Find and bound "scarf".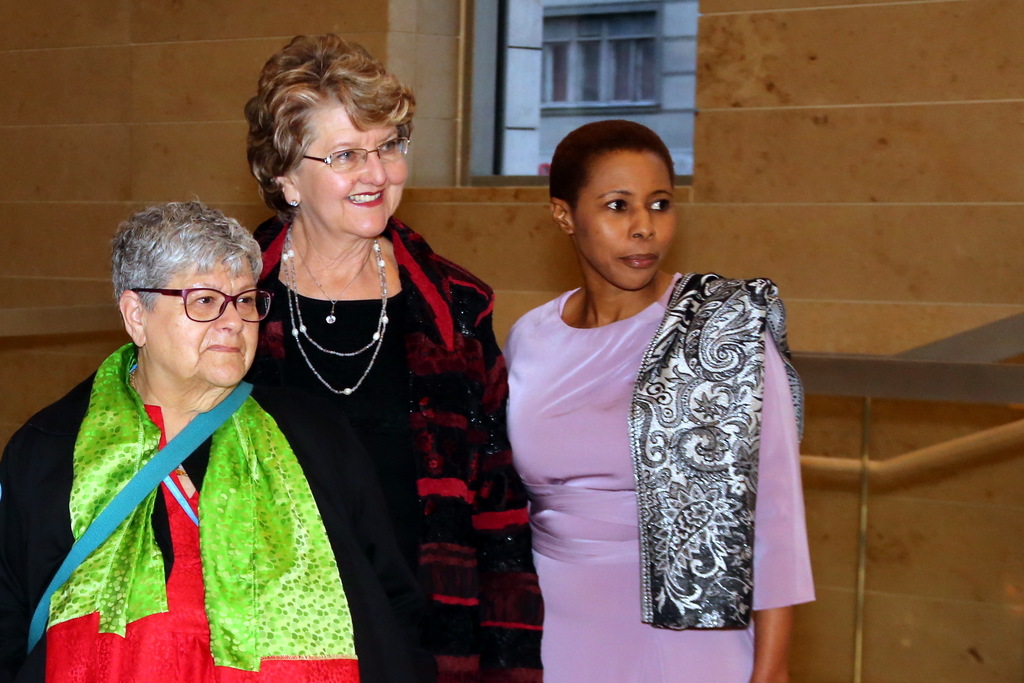
Bound: 47/342/360/682.
